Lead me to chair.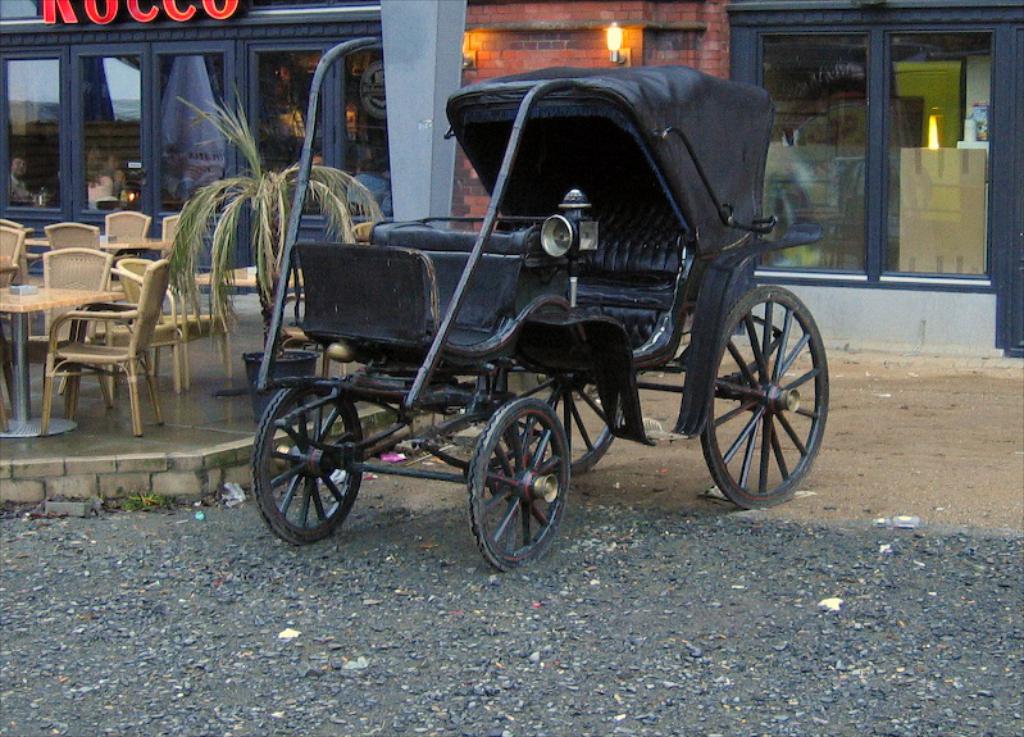
Lead to {"left": 0, "top": 220, "right": 28, "bottom": 426}.
